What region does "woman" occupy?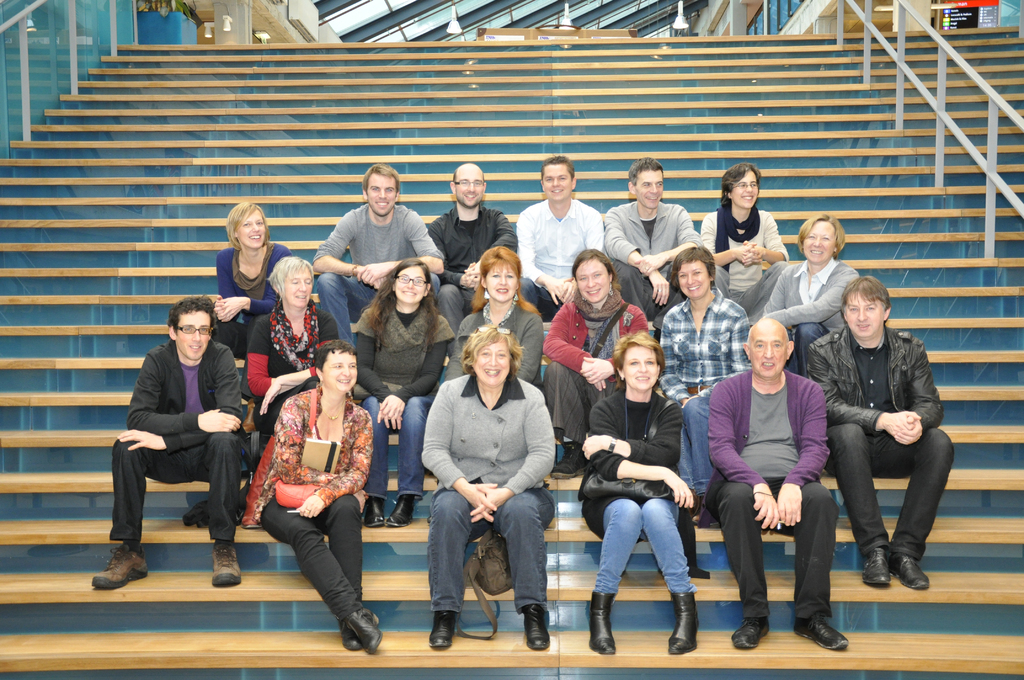
locate(698, 158, 794, 316).
